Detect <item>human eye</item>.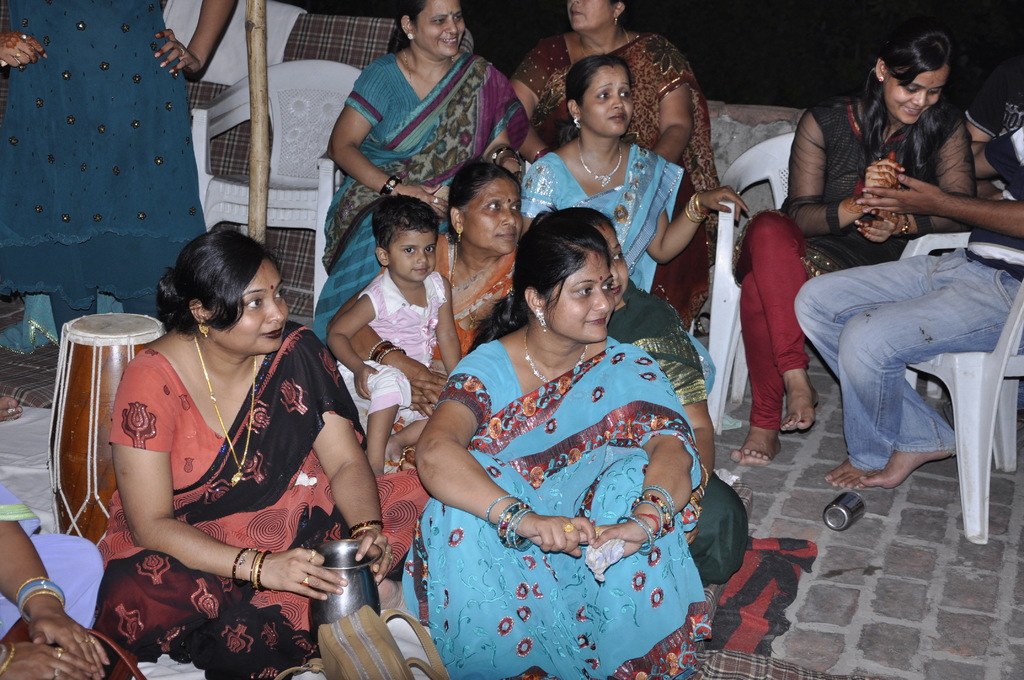
Detected at locate(453, 12, 461, 20).
